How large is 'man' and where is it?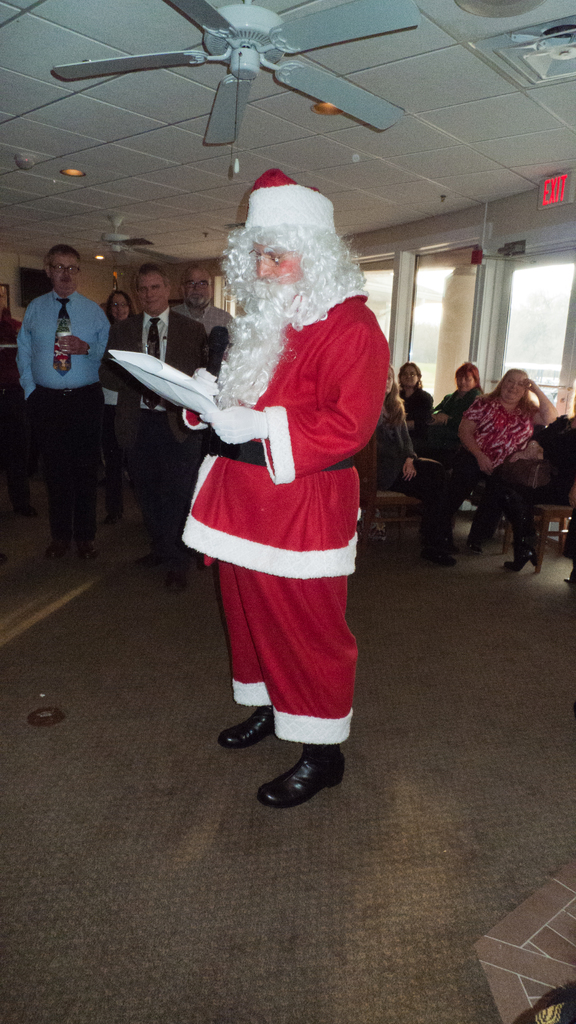
Bounding box: crop(182, 166, 397, 813).
